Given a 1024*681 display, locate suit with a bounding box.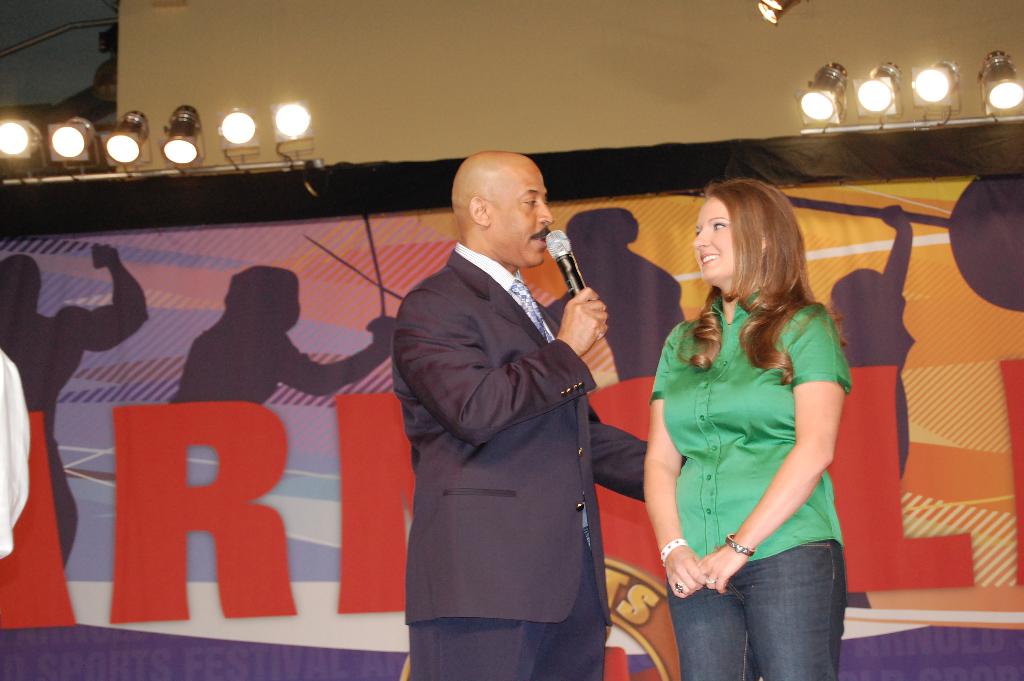
Located: 395 177 621 661.
